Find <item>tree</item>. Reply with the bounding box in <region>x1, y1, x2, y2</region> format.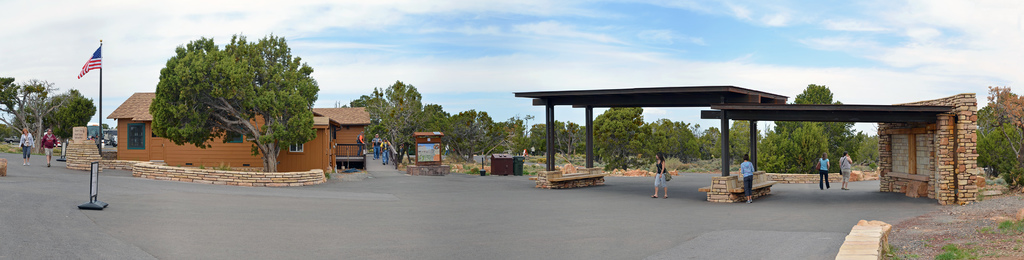
<region>342, 72, 548, 170</region>.
